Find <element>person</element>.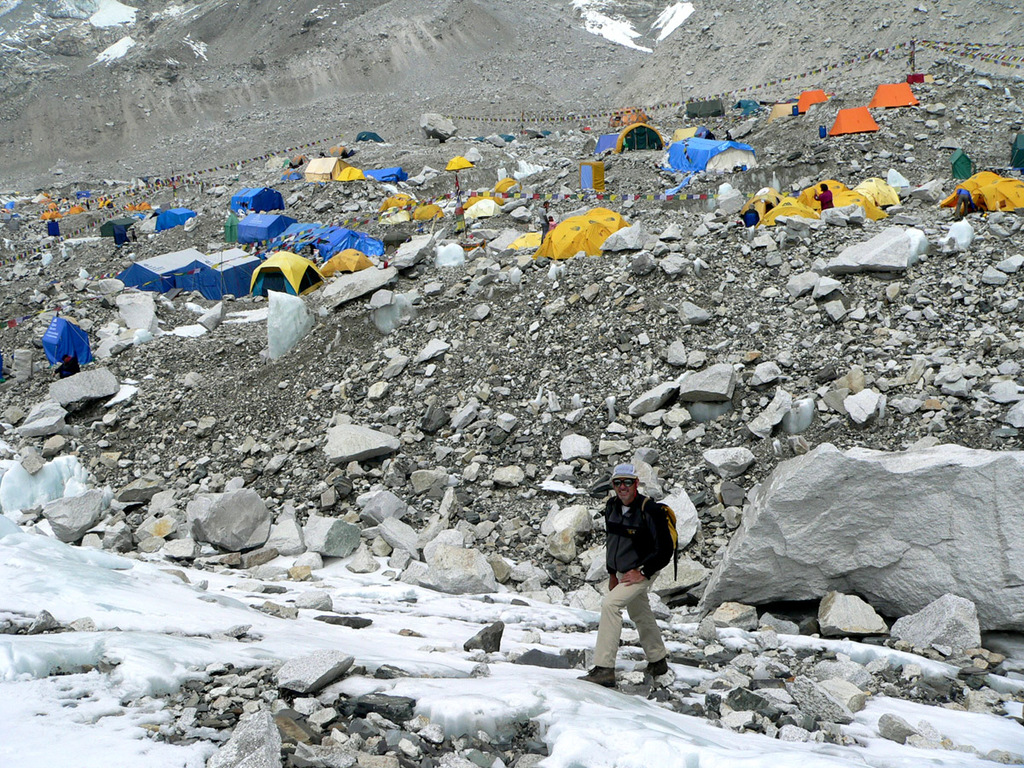
[539, 201, 550, 245].
